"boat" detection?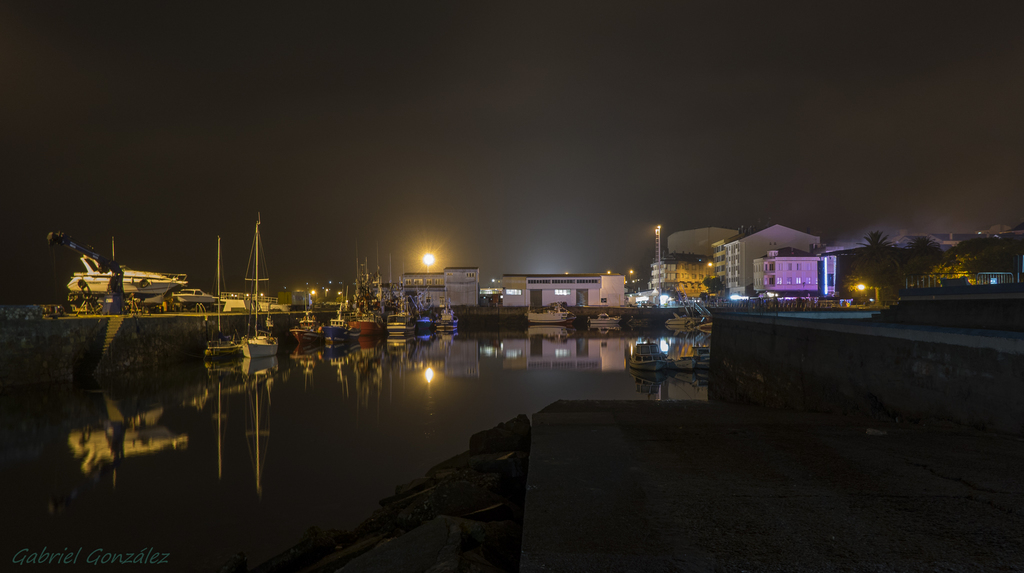
{"left": 238, "top": 211, "right": 278, "bottom": 363}
